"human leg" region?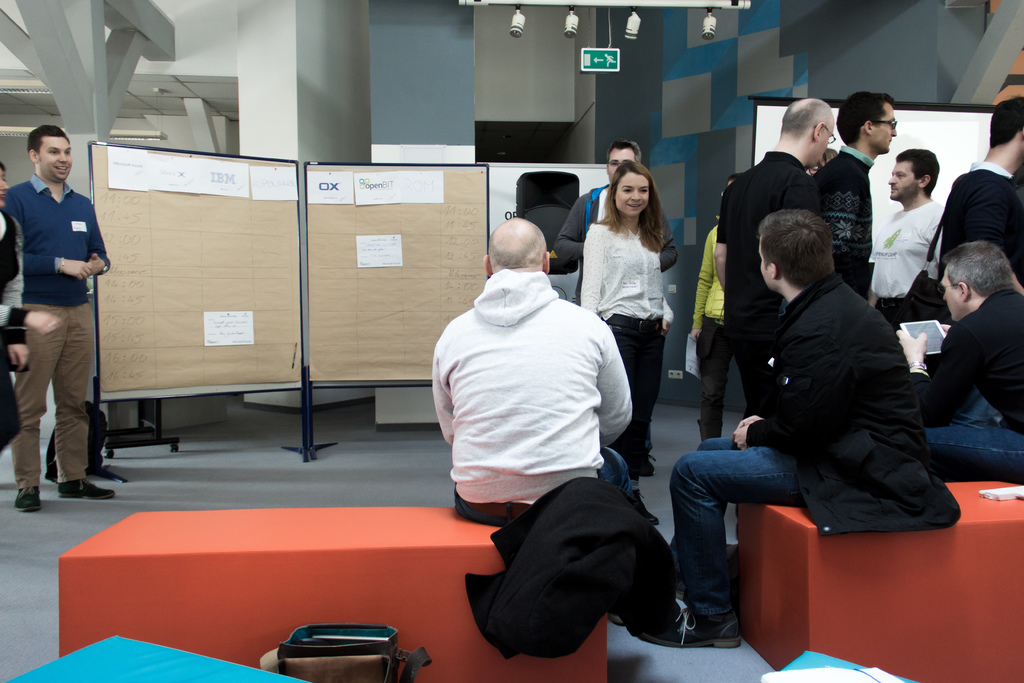
x1=611, y1=317, x2=665, y2=477
